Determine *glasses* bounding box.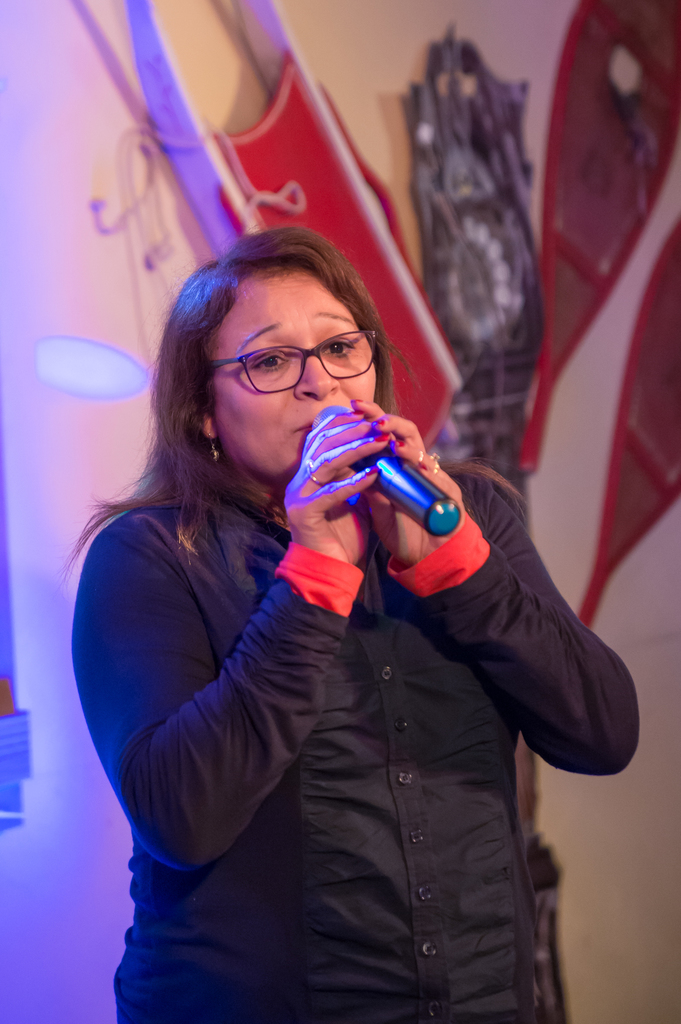
Determined: <box>189,326,387,396</box>.
